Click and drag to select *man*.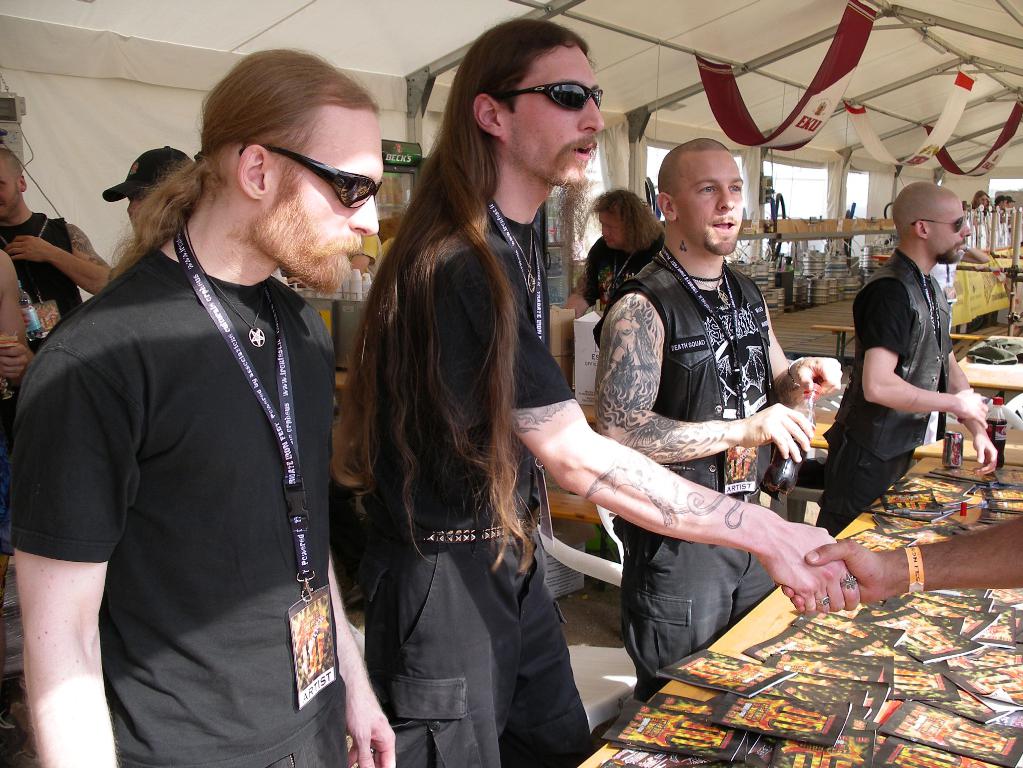
Selection: locate(0, 147, 124, 368).
